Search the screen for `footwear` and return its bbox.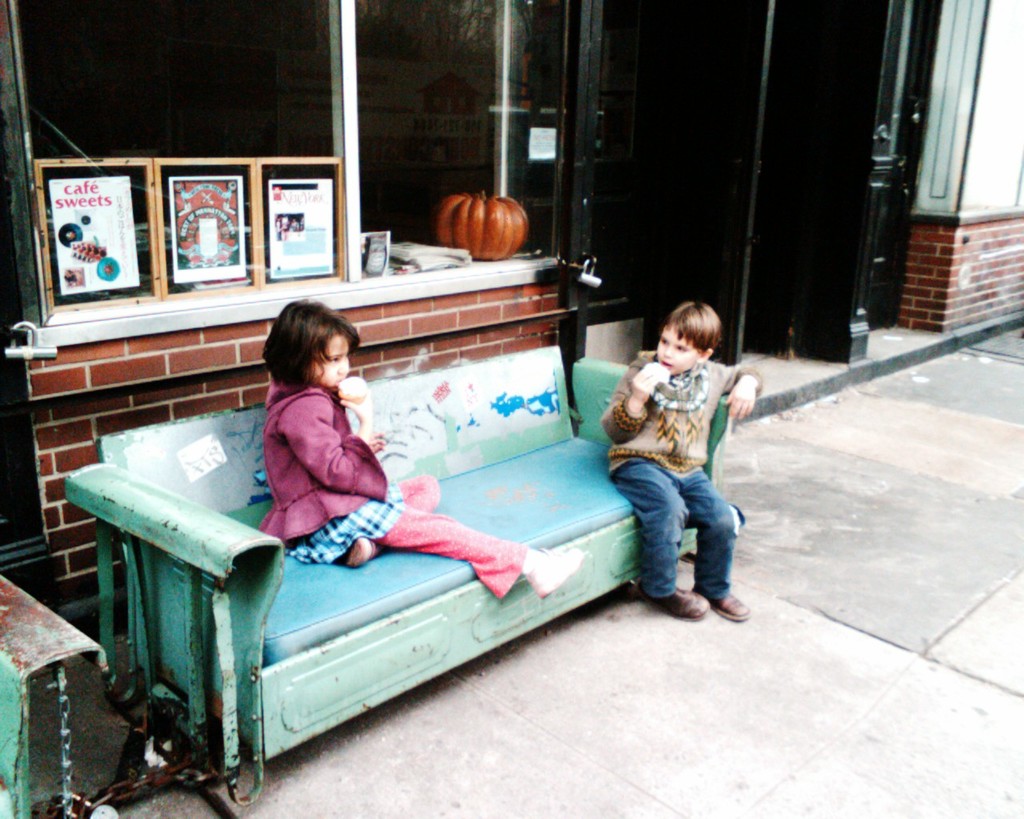
Found: left=704, top=585, right=759, bottom=621.
